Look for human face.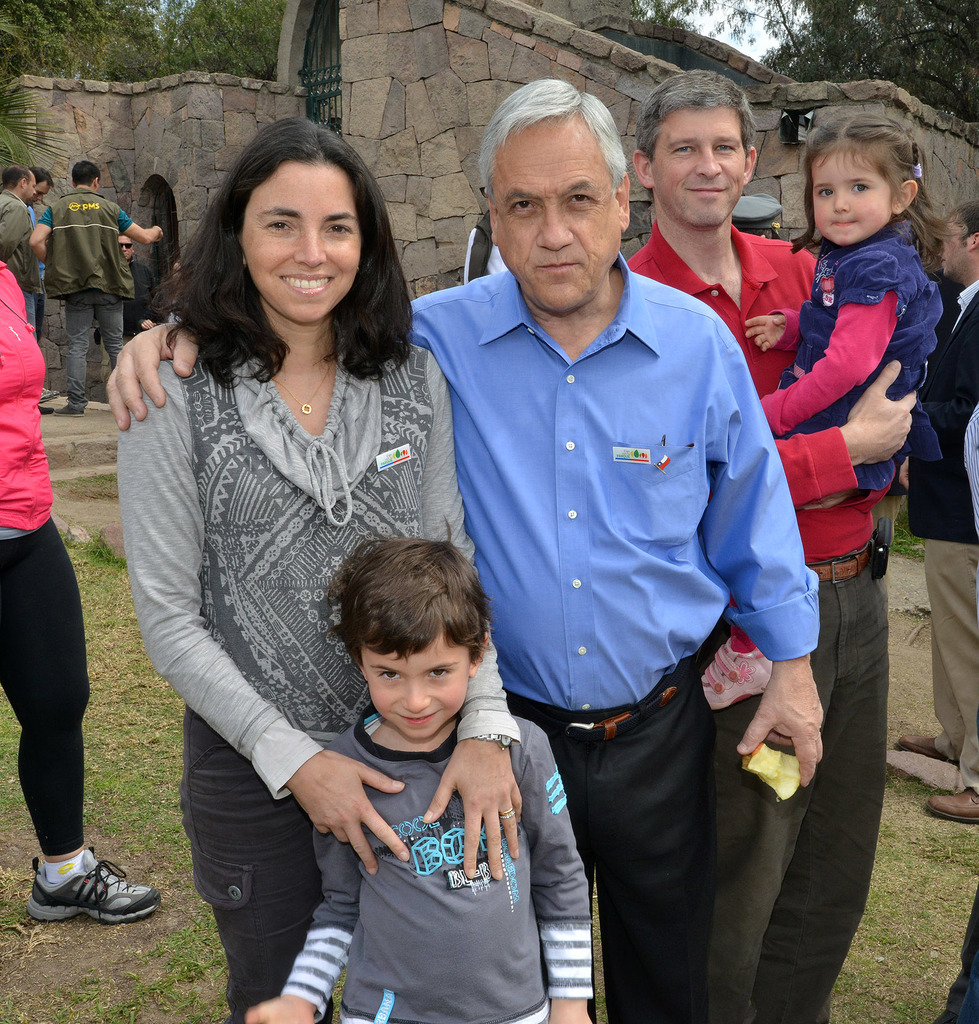
Found: box=[24, 173, 33, 204].
